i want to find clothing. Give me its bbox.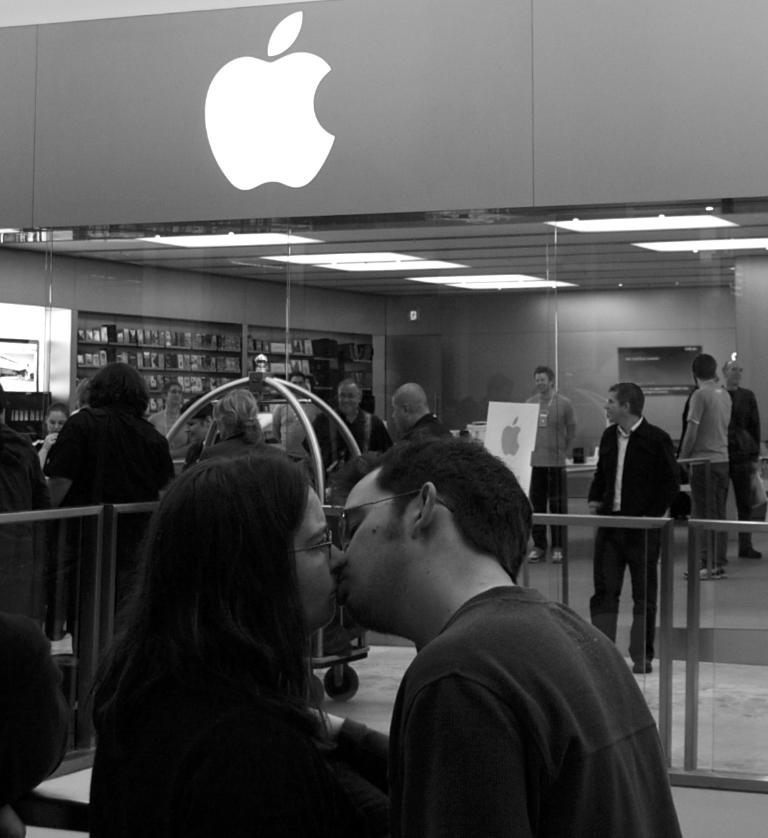
148/412/186/452.
